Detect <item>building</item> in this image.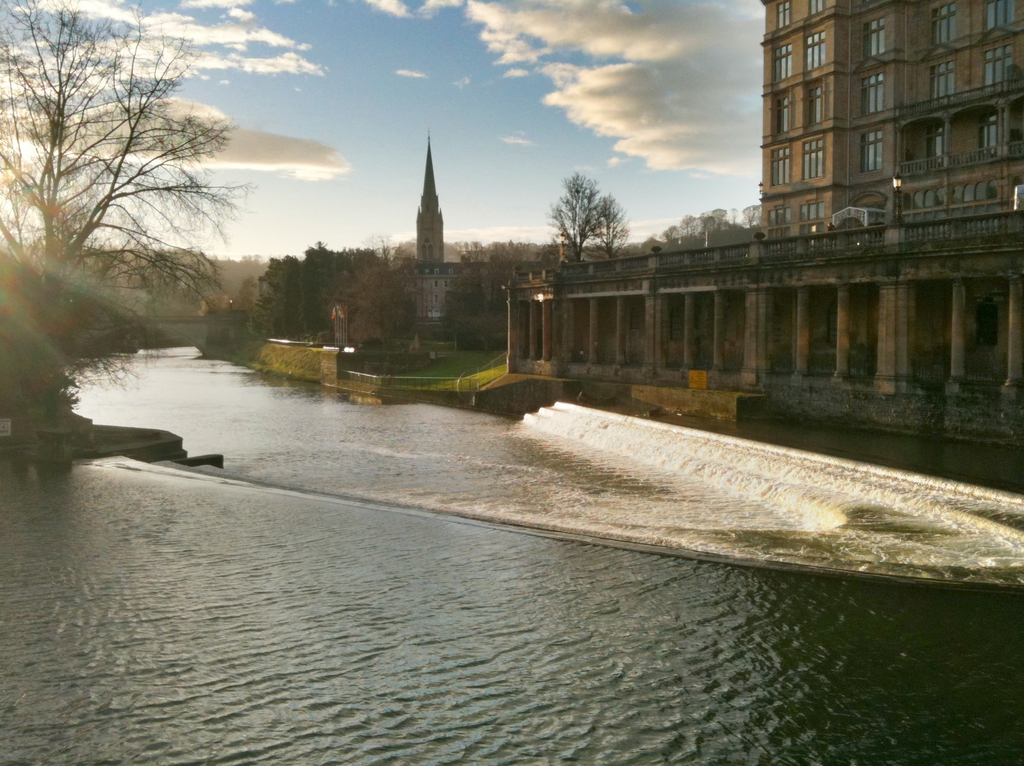
Detection: x1=502 y1=0 x2=1023 y2=448.
